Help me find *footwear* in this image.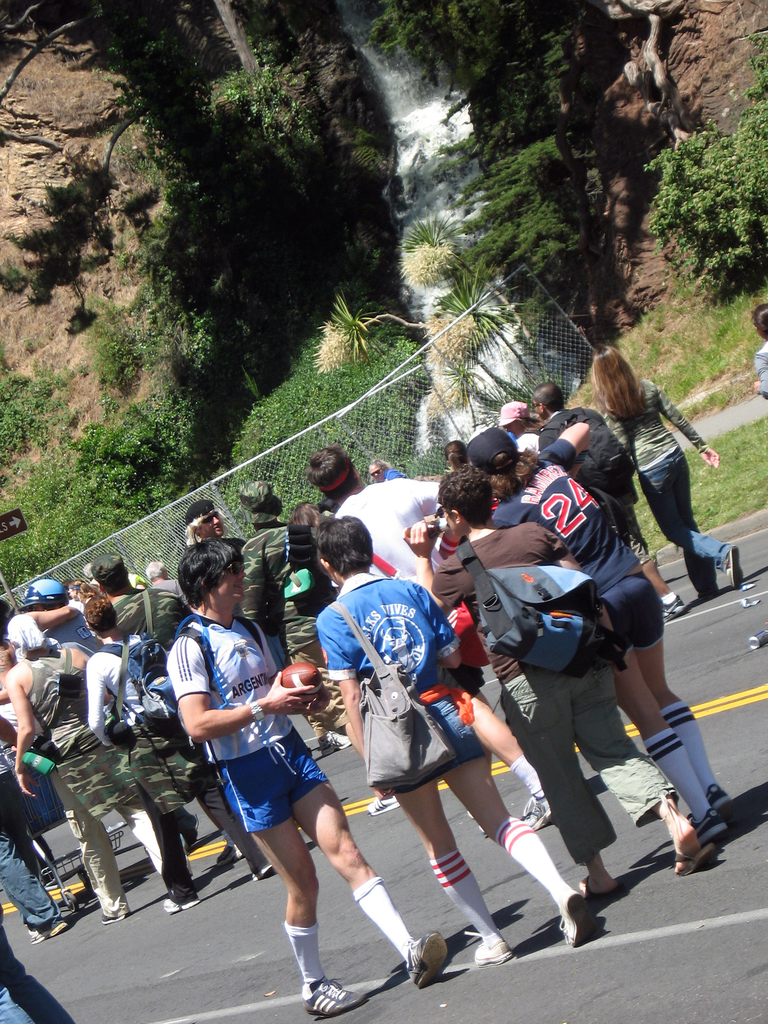
Found it: [468,924,532,963].
